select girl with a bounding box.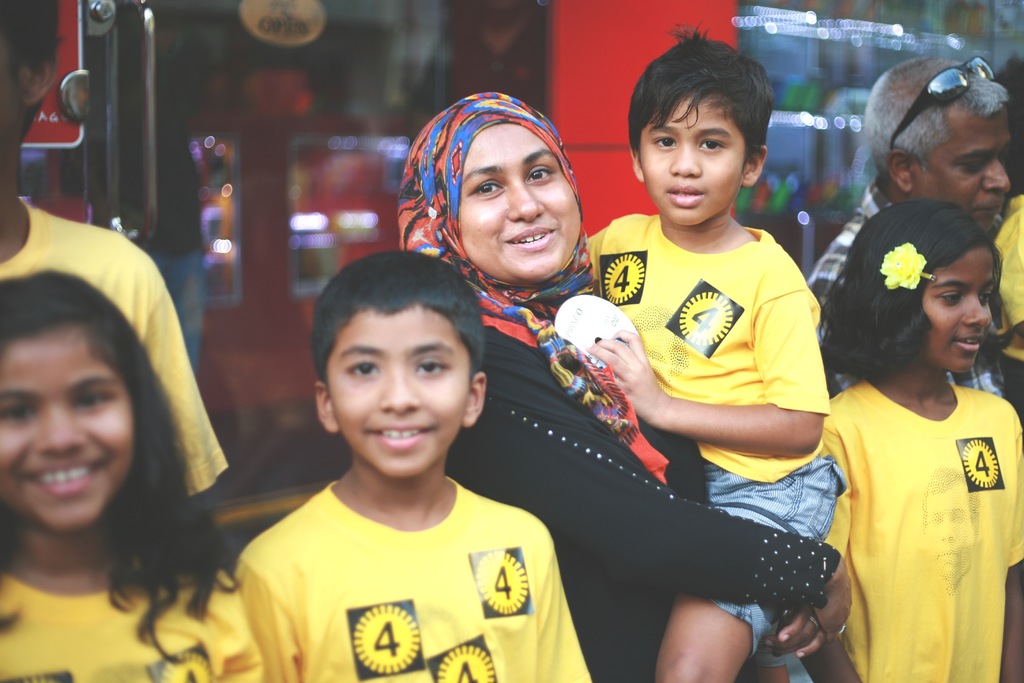
l=0, t=268, r=261, b=682.
